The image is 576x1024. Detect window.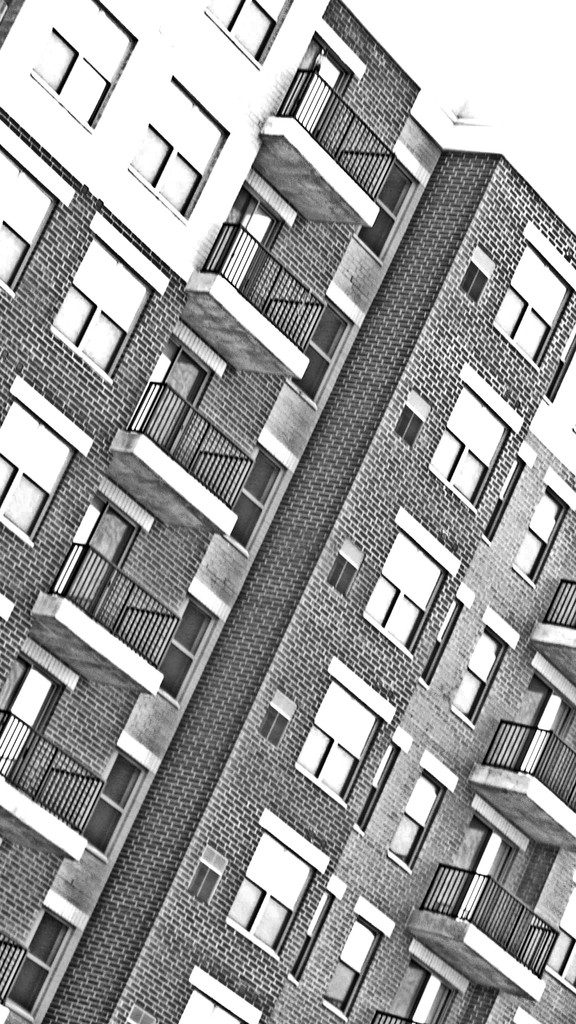
Detection: box=[126, 342, 203, 451].
